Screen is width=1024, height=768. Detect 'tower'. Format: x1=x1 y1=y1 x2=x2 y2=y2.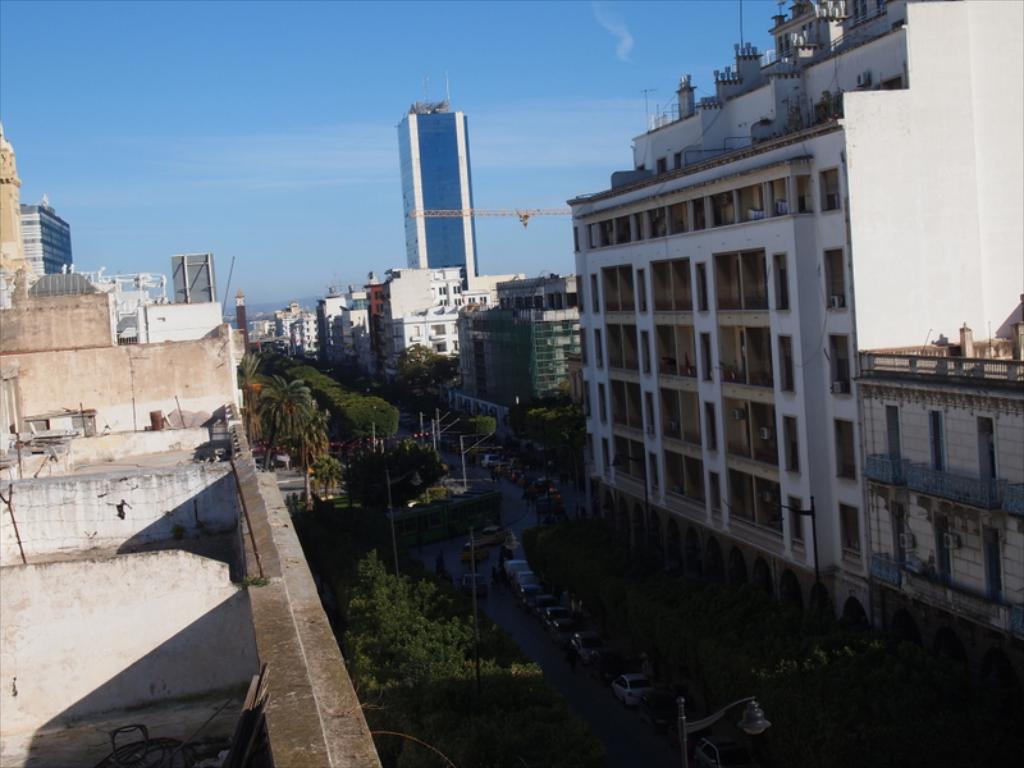
x1=172 y1=253 x2=214 y2=302.
